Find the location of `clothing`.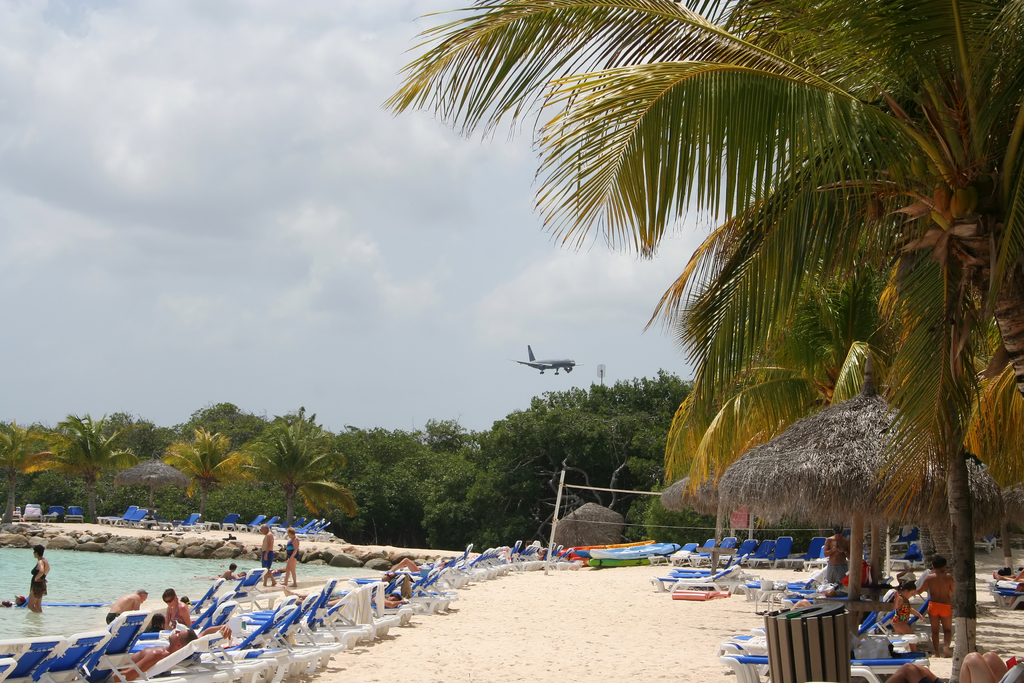
Location: 0 598 12 608.
